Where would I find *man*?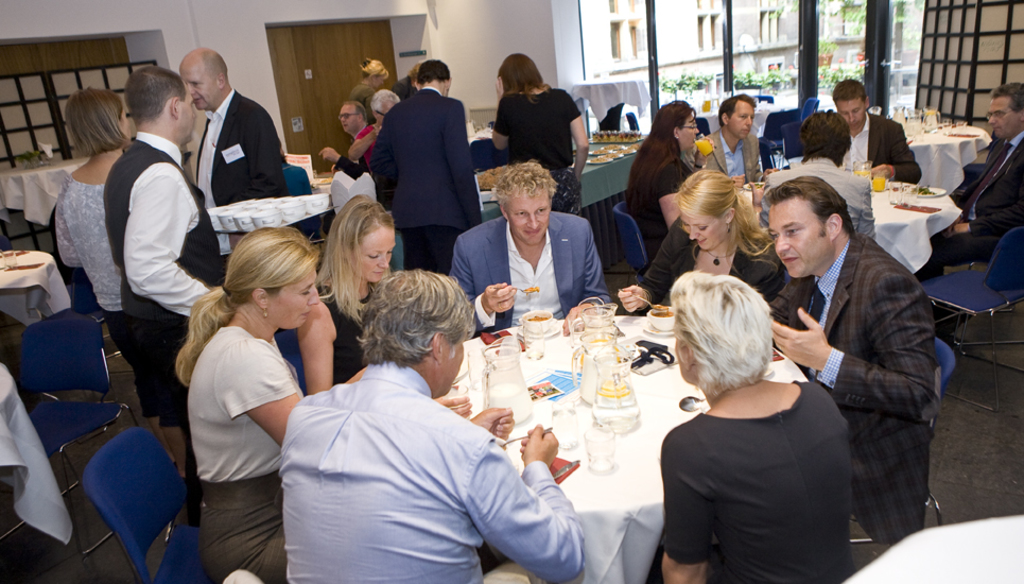
At locate(278, 267, 589, 583).
